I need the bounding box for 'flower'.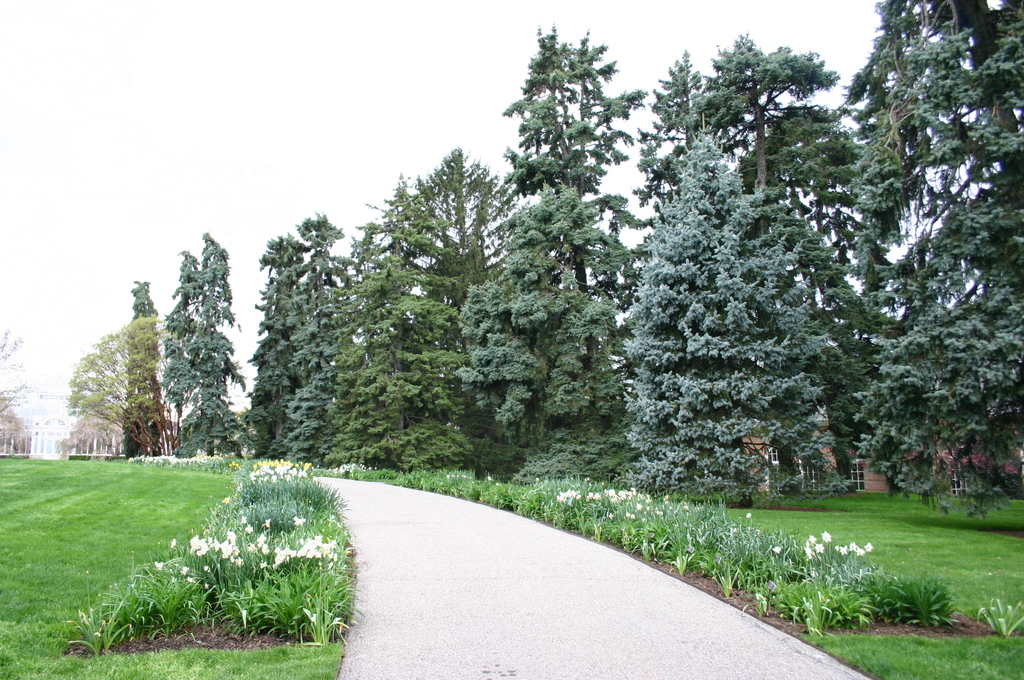
Here it is: 834,544,847,560.
